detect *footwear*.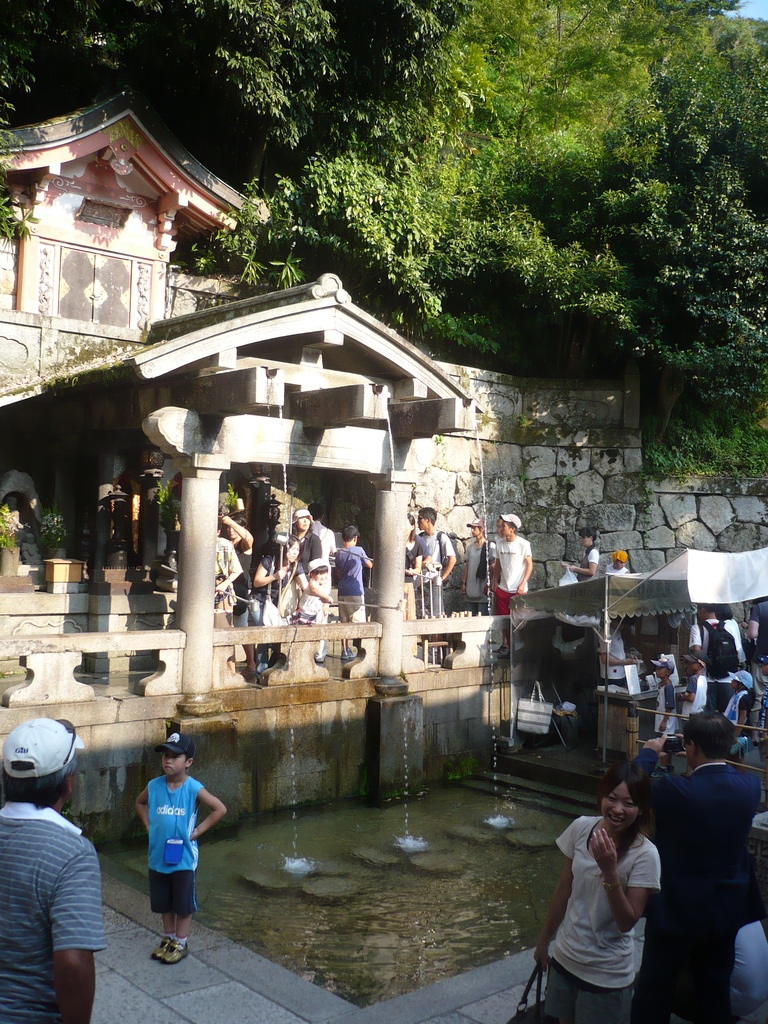
Detected at (158, 941, 191, 965).
